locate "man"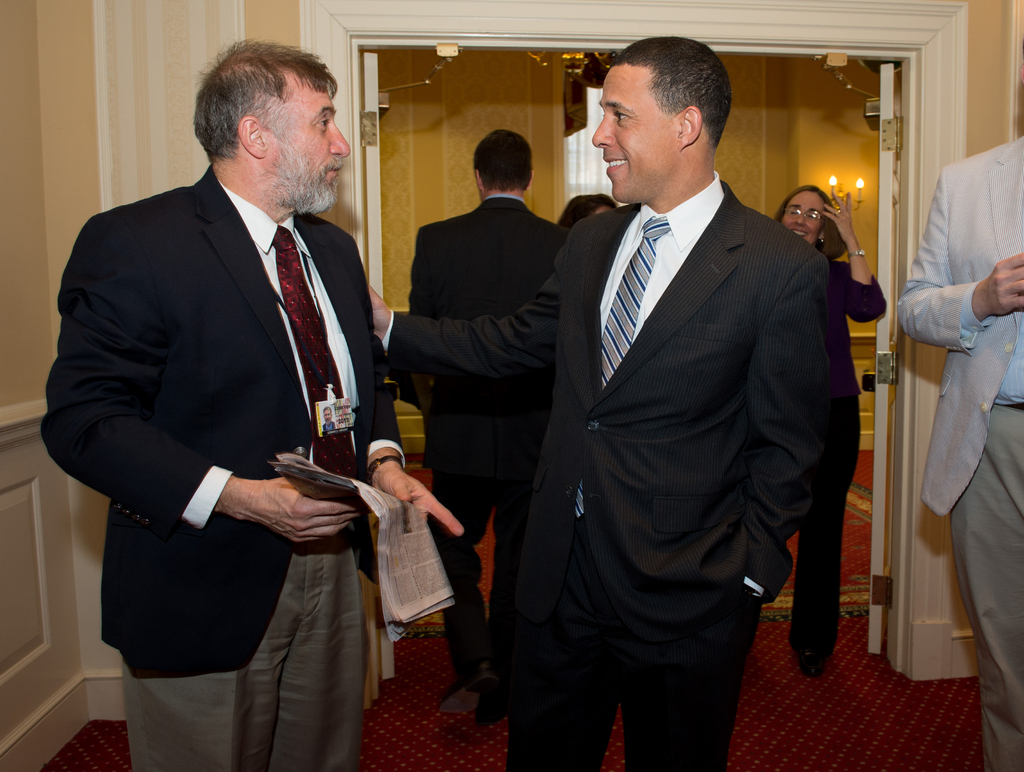
locate(362, 35, 836, 771)
